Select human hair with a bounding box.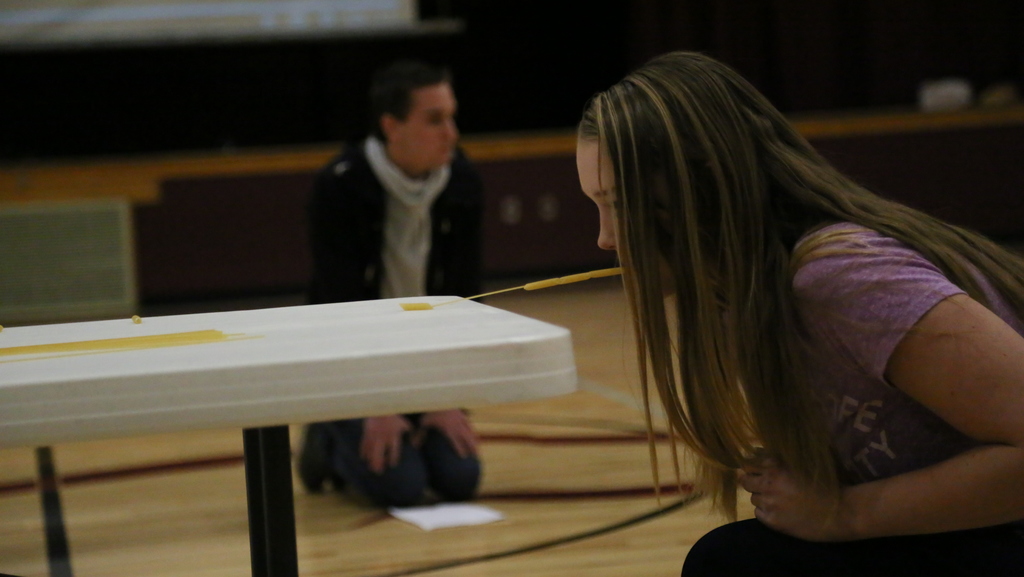
[x1=366, y1=63, x2=471, y2=174].
